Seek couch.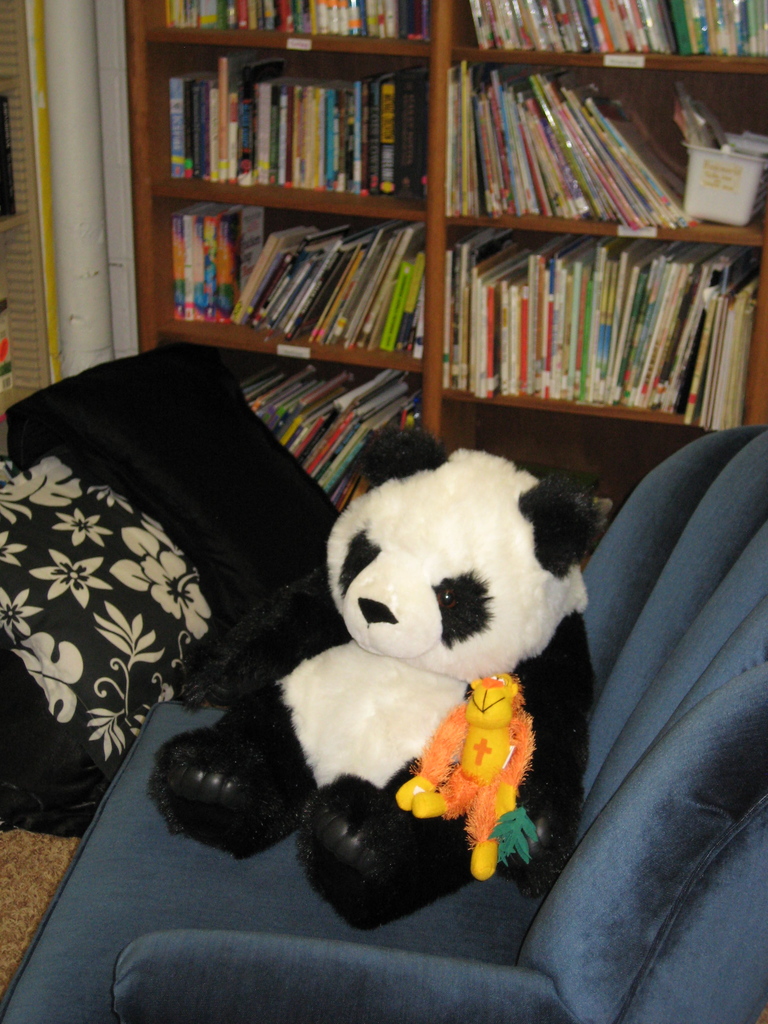
[left=0, top=420, right=767, bottom=1023].
